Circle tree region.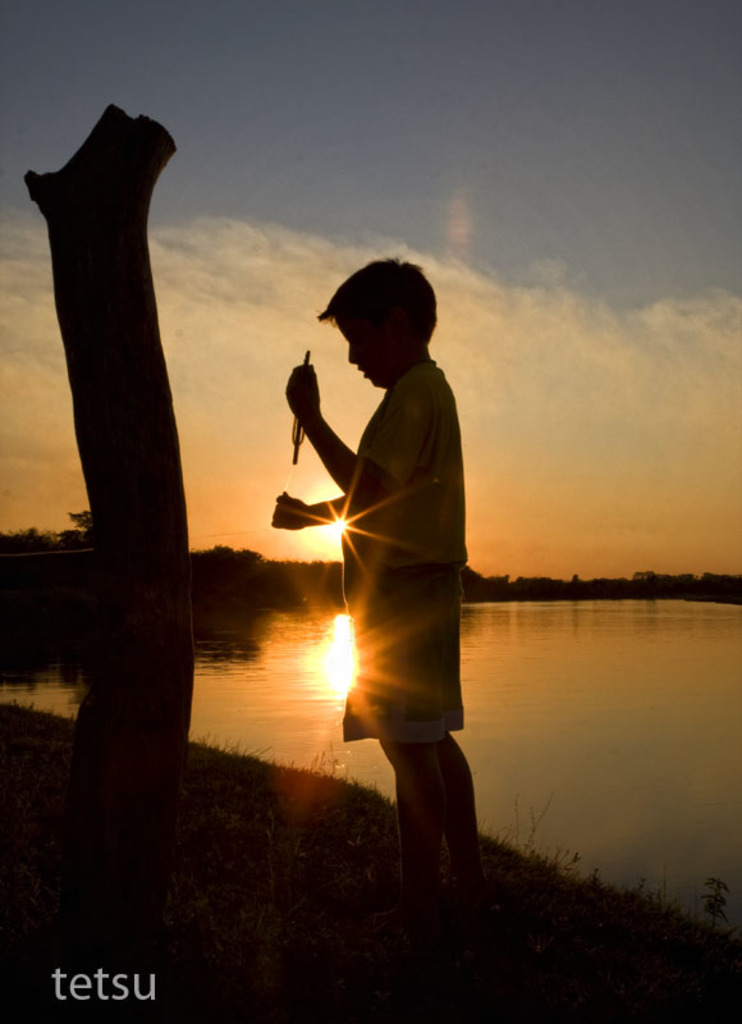
Region: bbox=[59, 511, 99, 562].
